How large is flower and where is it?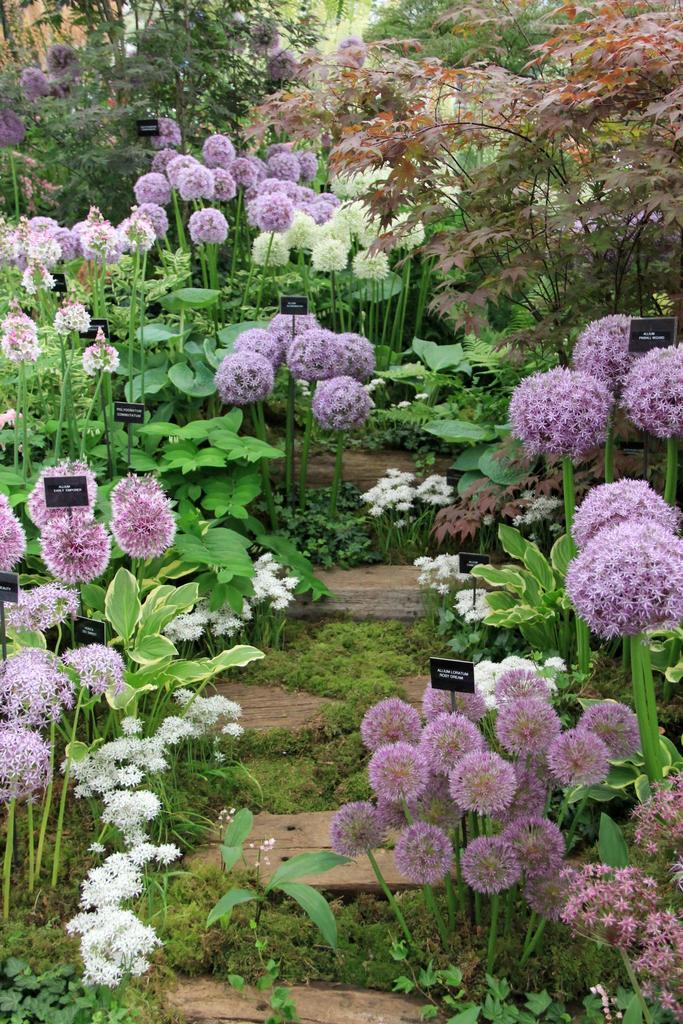
Bounding box: left=281, top=331, right=346, bottom=375.
